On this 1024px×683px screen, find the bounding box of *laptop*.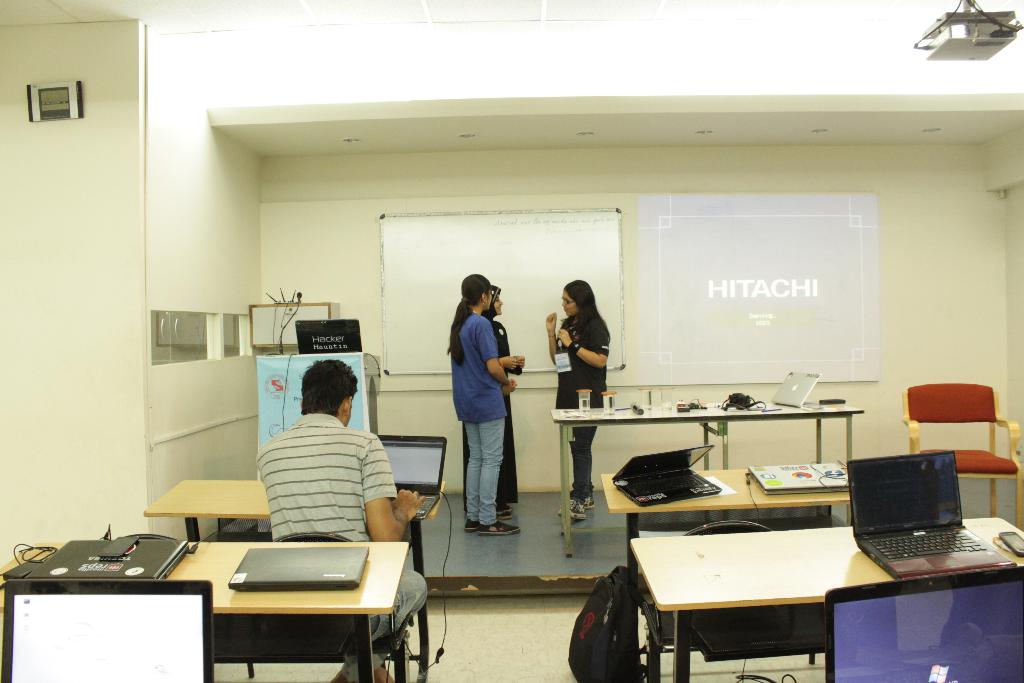
Bounding box: [x1=747, y1=461, x2=849, y2=495].
